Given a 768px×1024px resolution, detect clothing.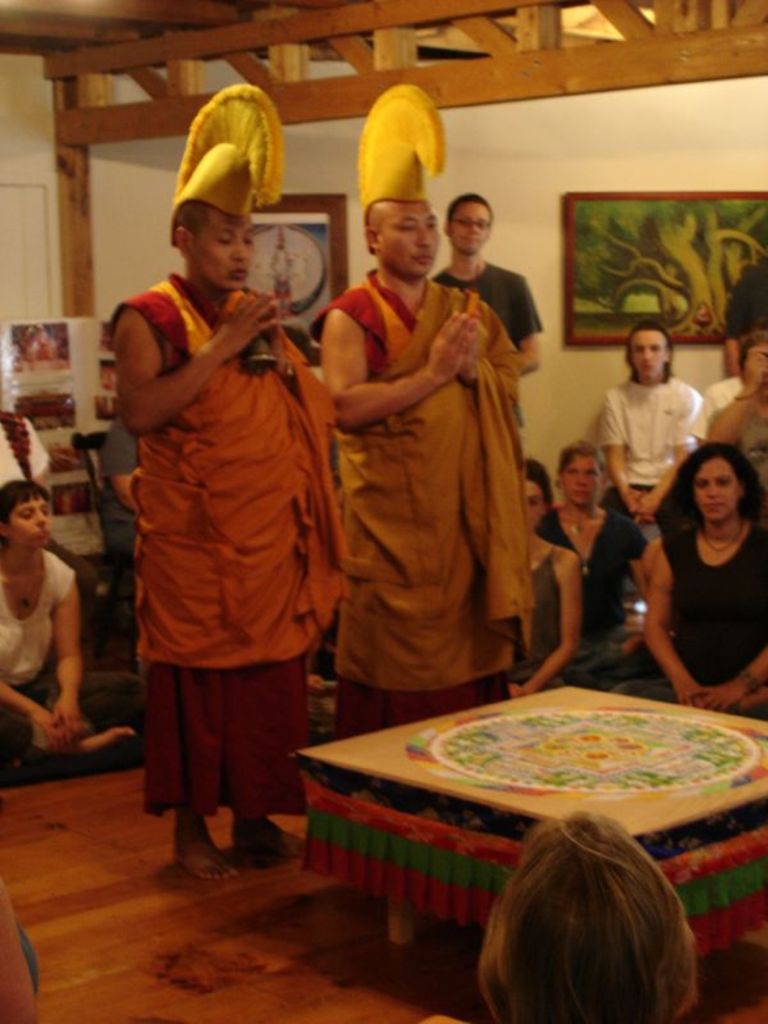
bbox(591, 372, 710, 521).
